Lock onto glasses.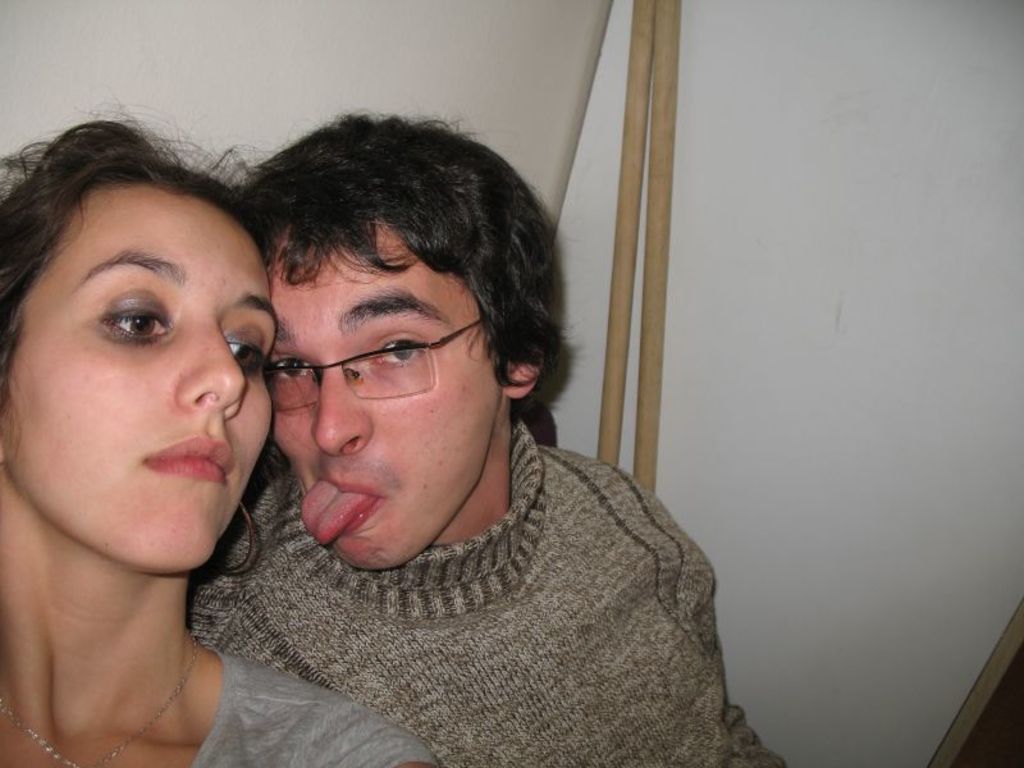
Locked: [x1=265, y1=302, x2=489, y2=415].
